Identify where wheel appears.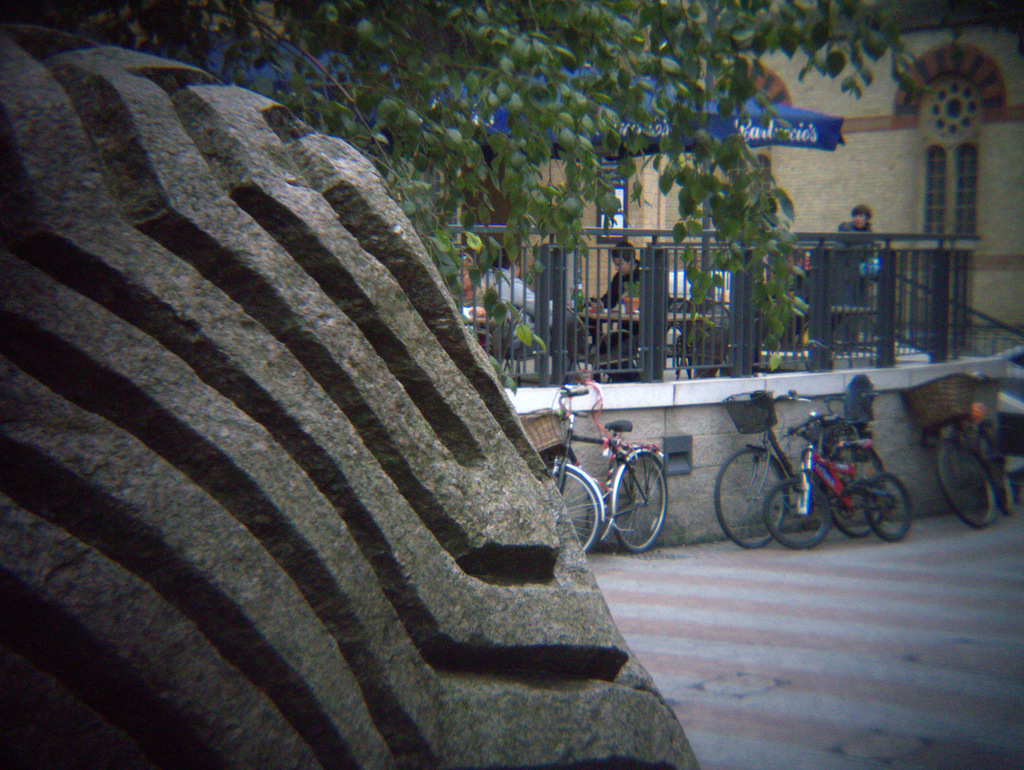
Appears at 607 439 671 554.
